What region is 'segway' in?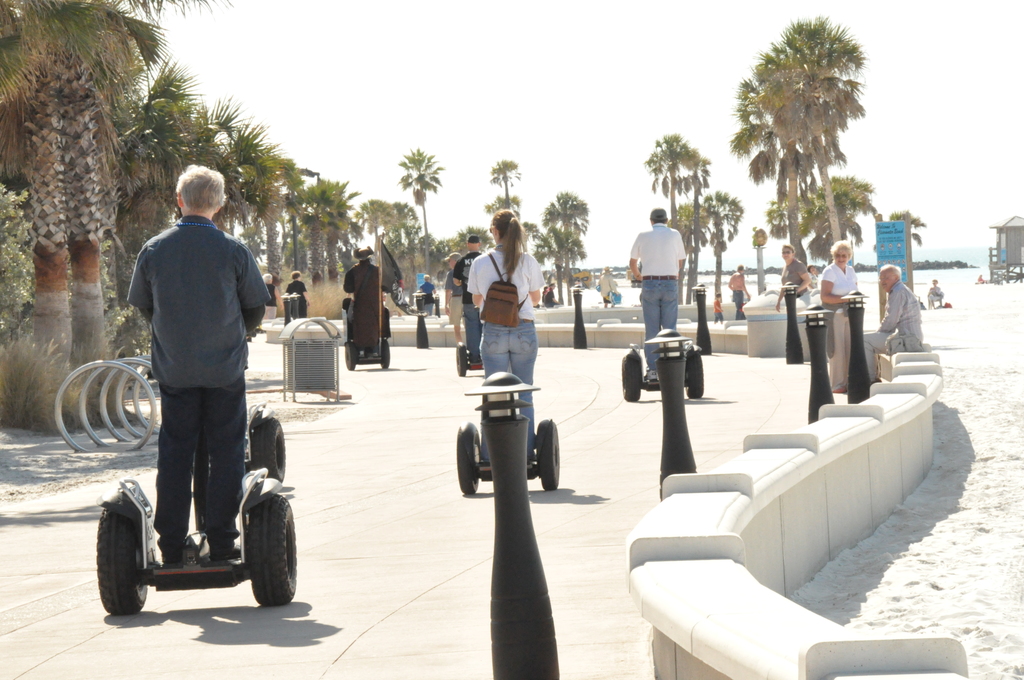
454,341,488,376.
